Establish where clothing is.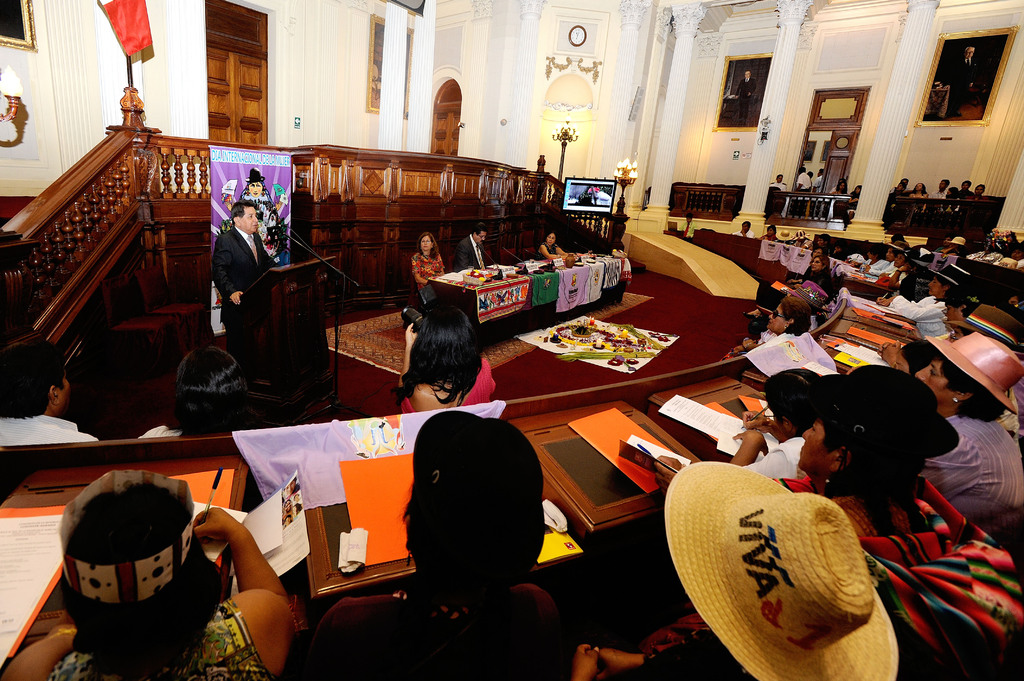
Established at [left=49, top=600, right=269, bottom=680].
